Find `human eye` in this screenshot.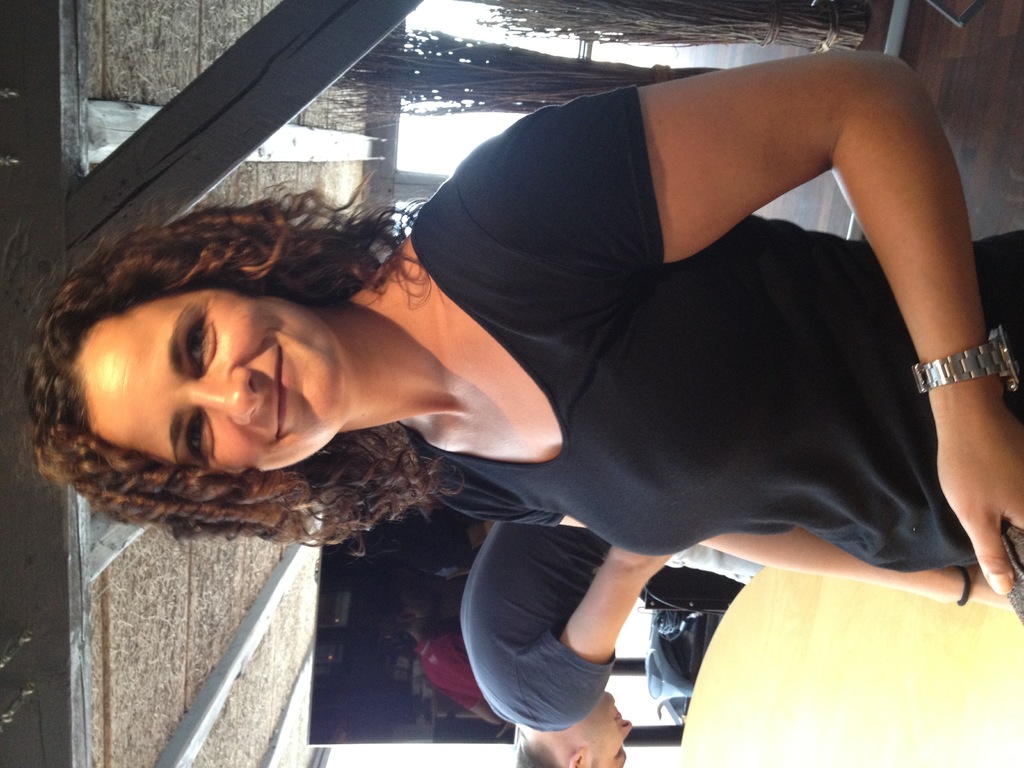
The bounding box for `human eye` is [175,404,215,464].
